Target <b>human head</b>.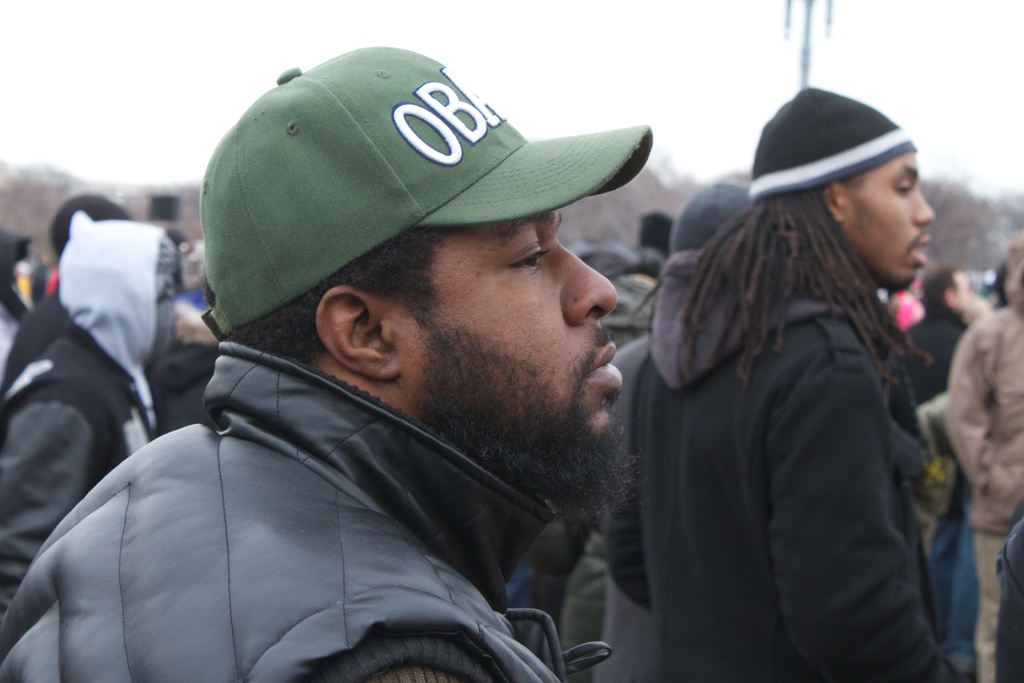
Target region: {"x1": 598, "y1": 272, "x2": 653, "y2": 345}.
